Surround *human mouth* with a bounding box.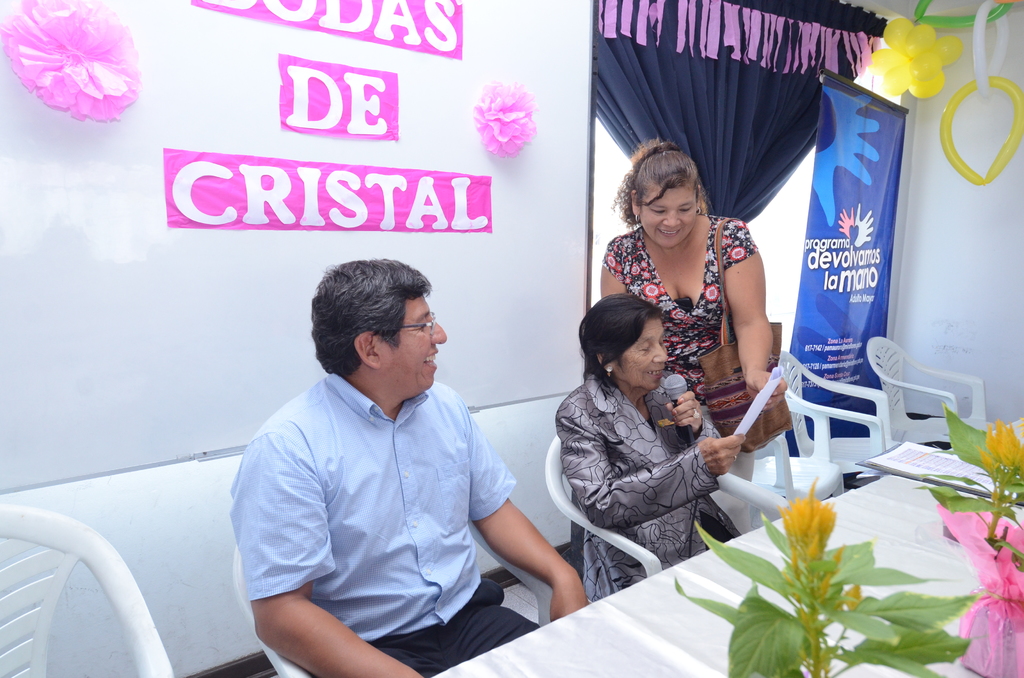
crop(659, 227, 682, 239).
